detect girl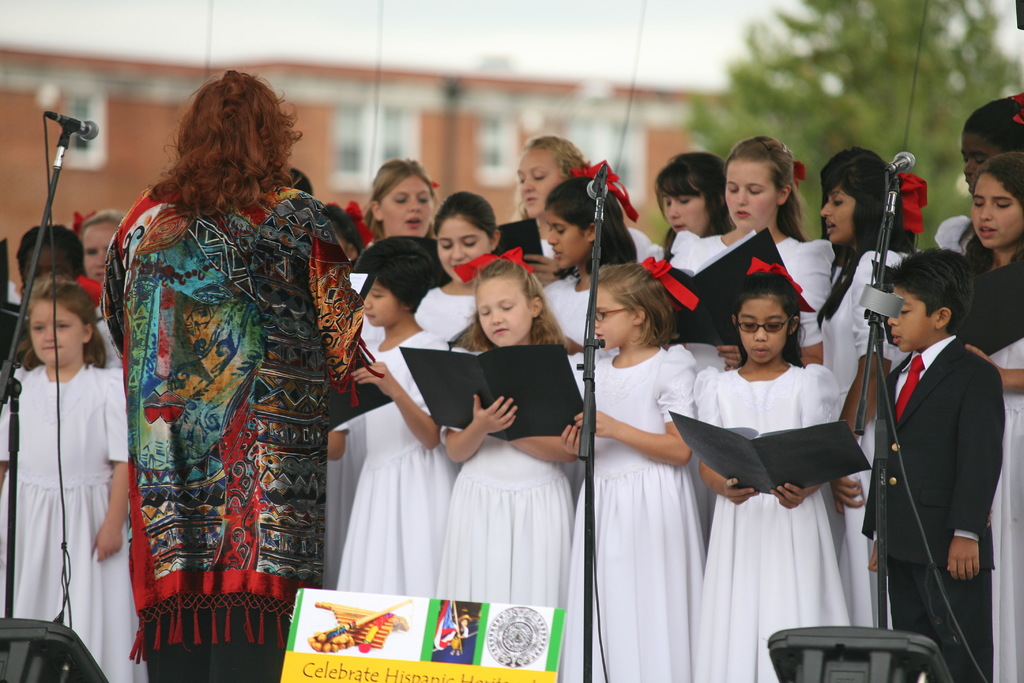
bbox=[0, 282, 138, 682]
